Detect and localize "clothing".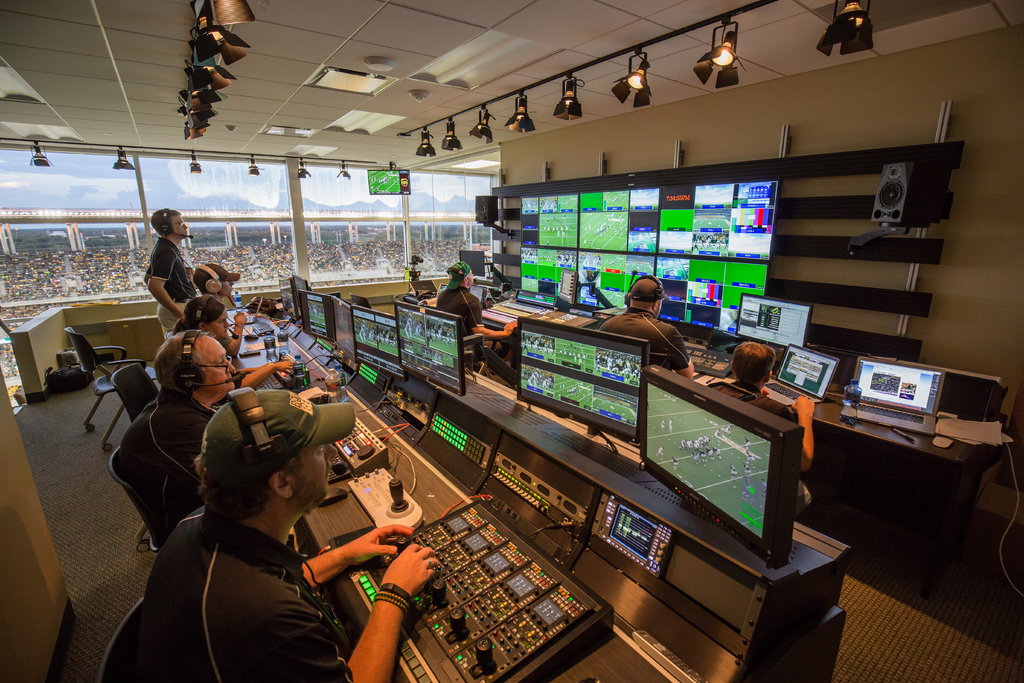
Localized at [111,375,228,552].
